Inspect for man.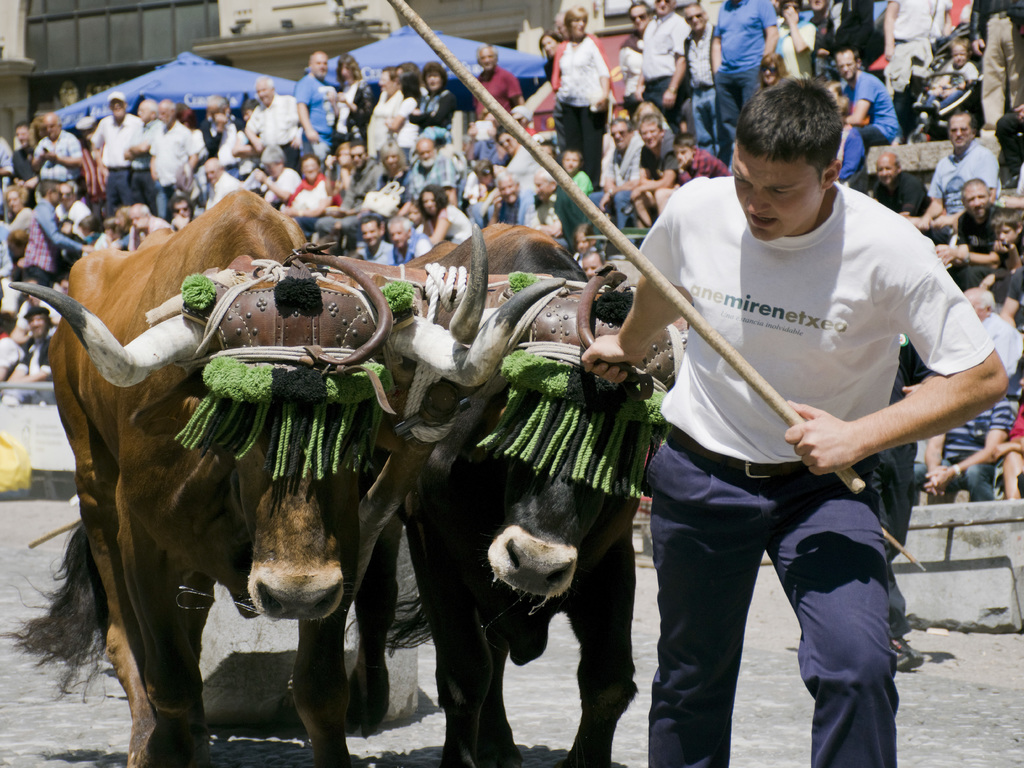
Inspection: region(626, 109, 685, 221).
